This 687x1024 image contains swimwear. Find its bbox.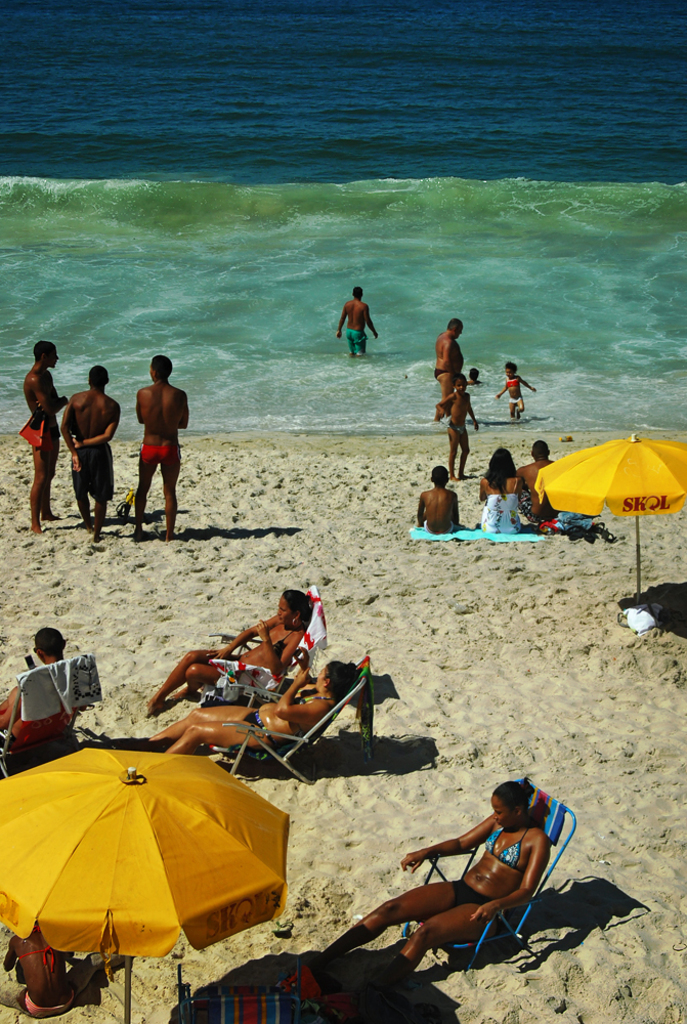
(455,880,493,904).
